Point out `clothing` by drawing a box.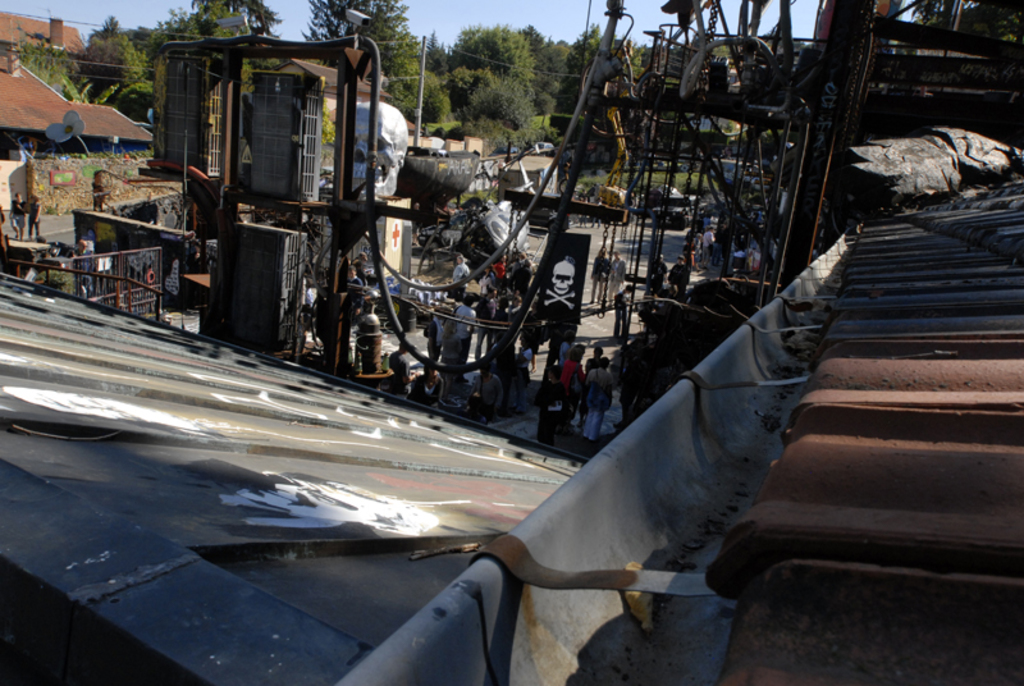
700,232,709,264.
